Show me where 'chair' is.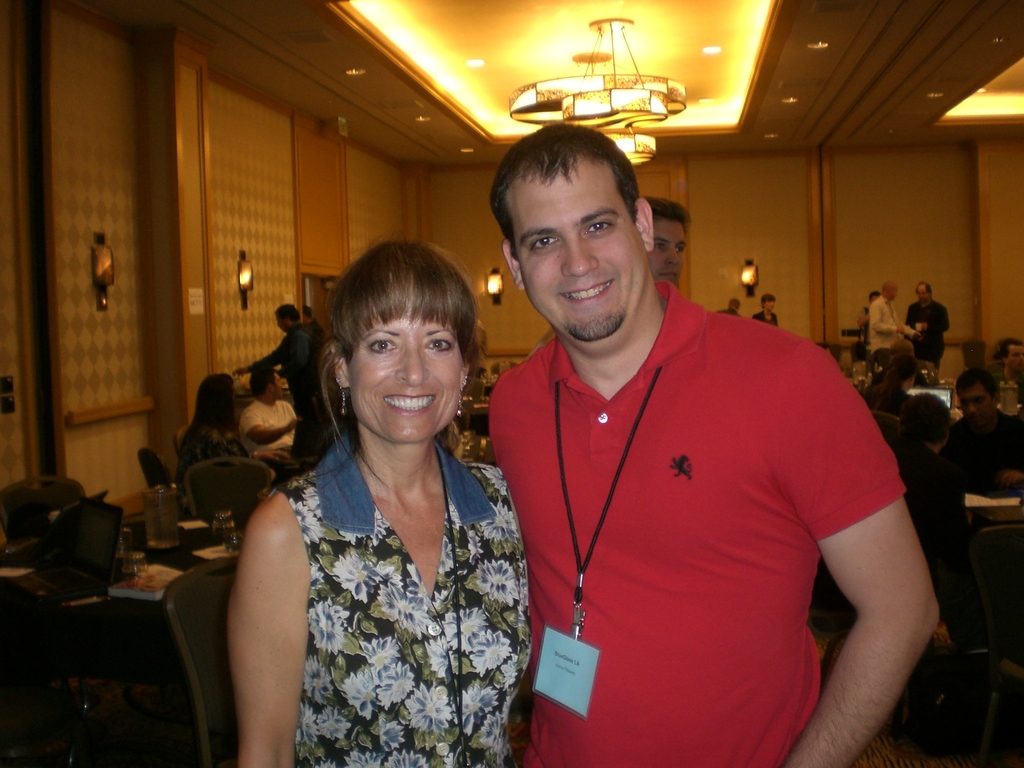
'chair' is at rect(184, 454, 269, 532).
